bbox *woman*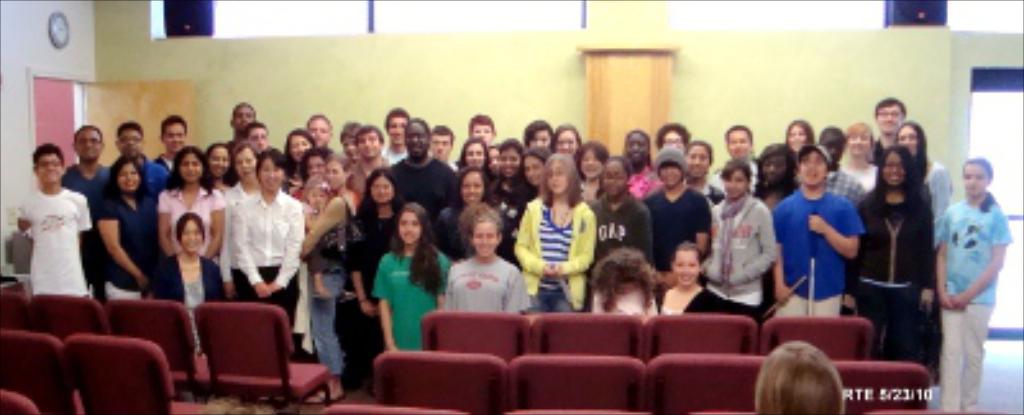
(left=351, top=169, right=404, bottom=318)
